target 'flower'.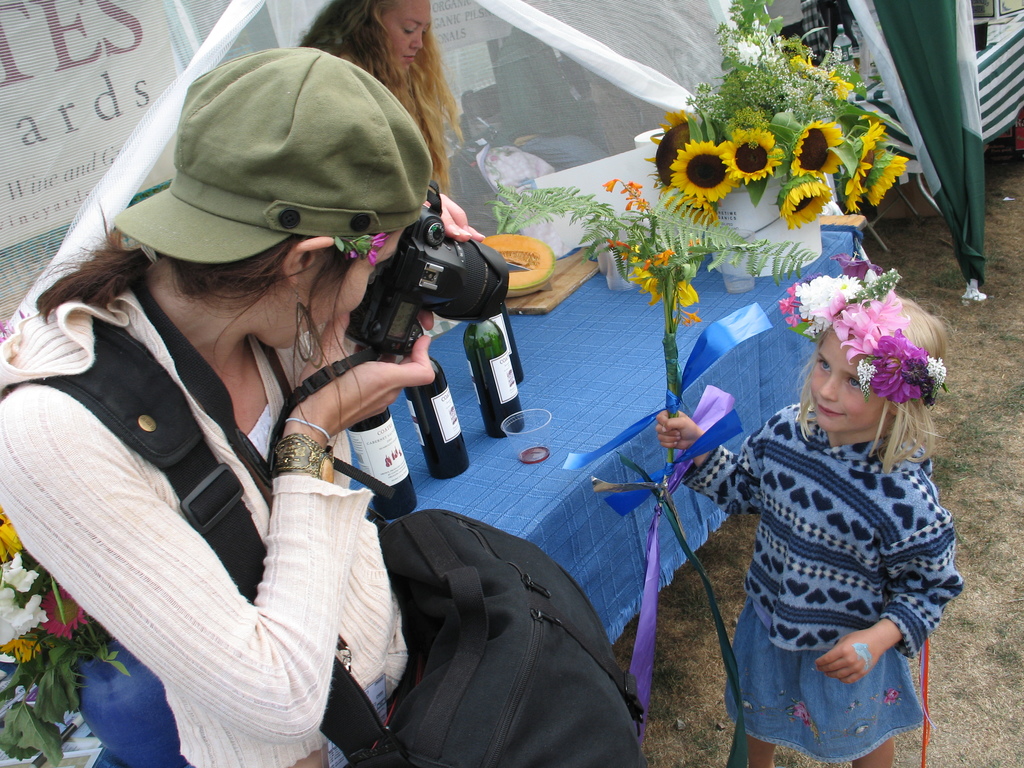
Target region: (left=657, top=259, right=706, bottom=322).
